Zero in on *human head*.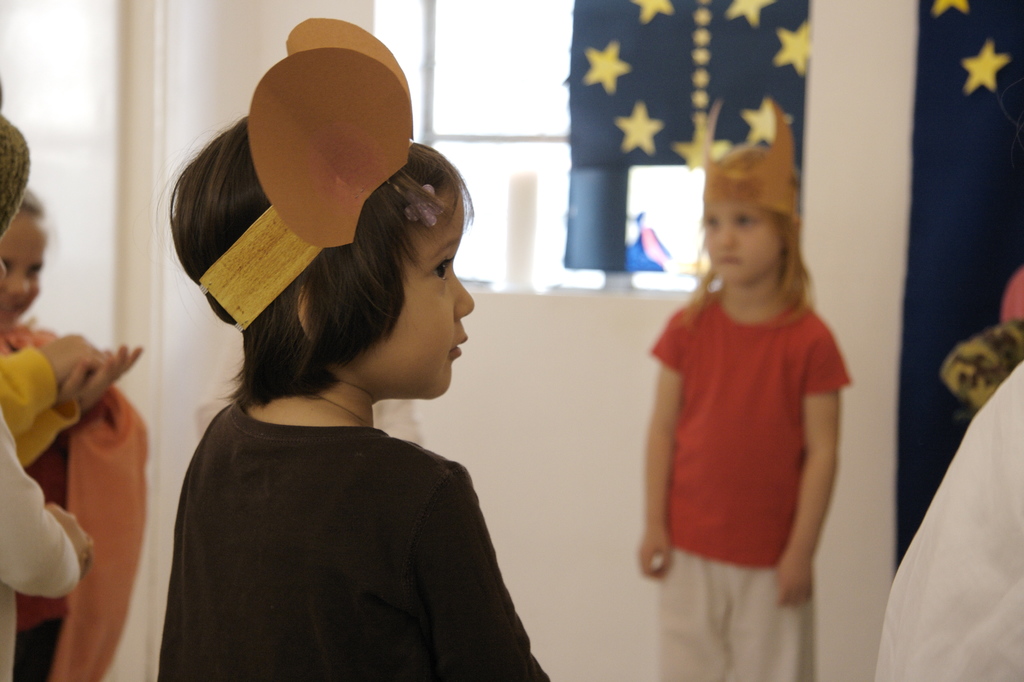
Zeroed in: 698/147/803/286.
